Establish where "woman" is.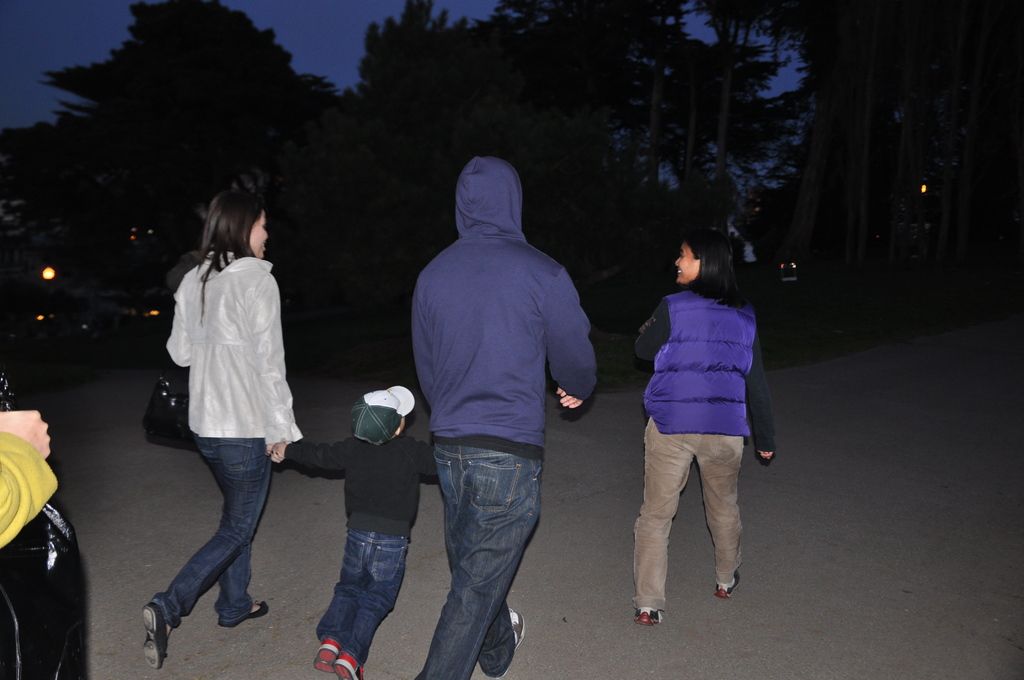
Established at locate(150, 174, 304, 629).
